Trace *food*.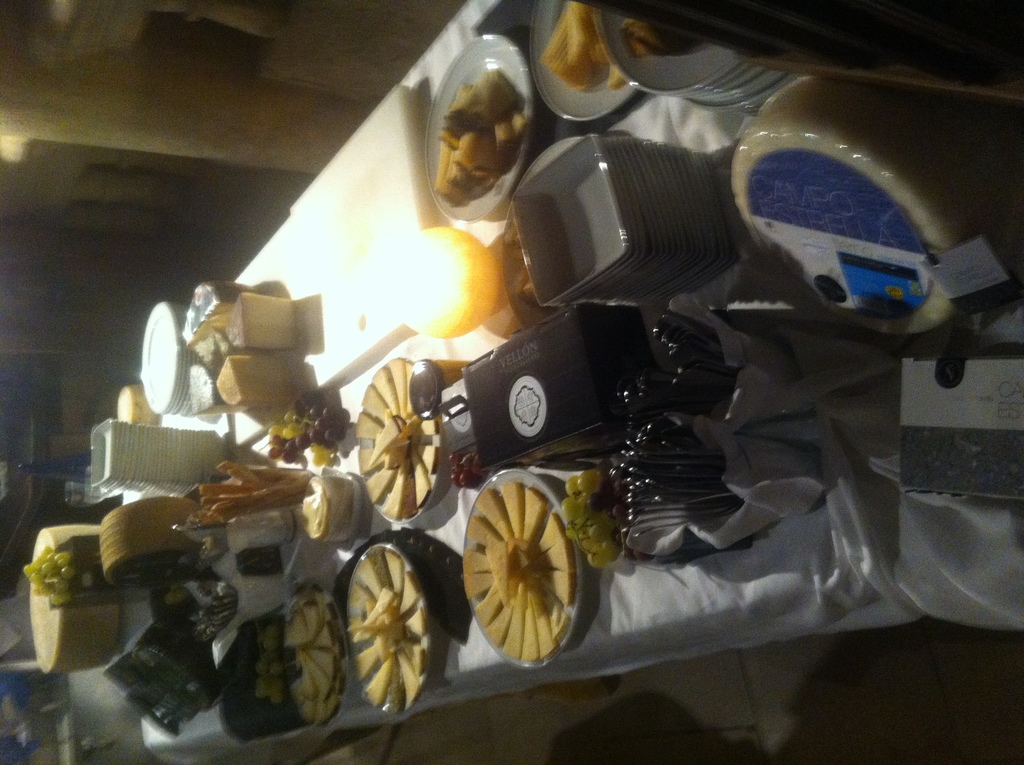
Traced to box(20, 551, 68, 609).
